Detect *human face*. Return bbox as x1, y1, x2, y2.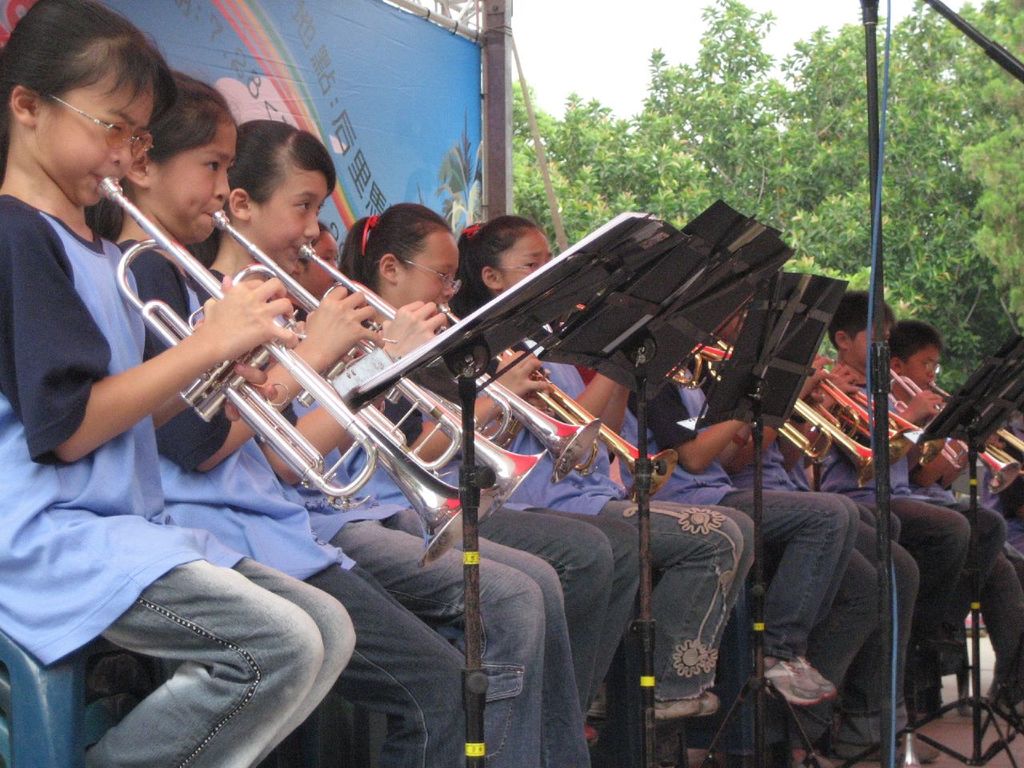
906, 350, 938, 389.
